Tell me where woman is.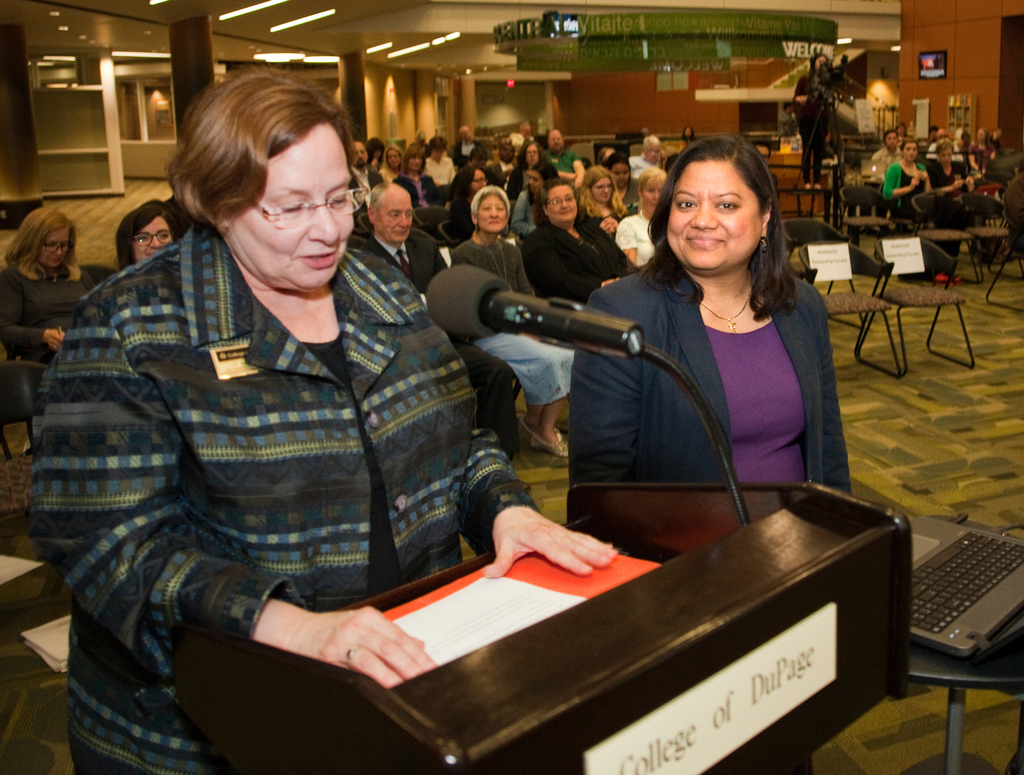
woman is at left=504, top=138, right=552, bottom=192.
